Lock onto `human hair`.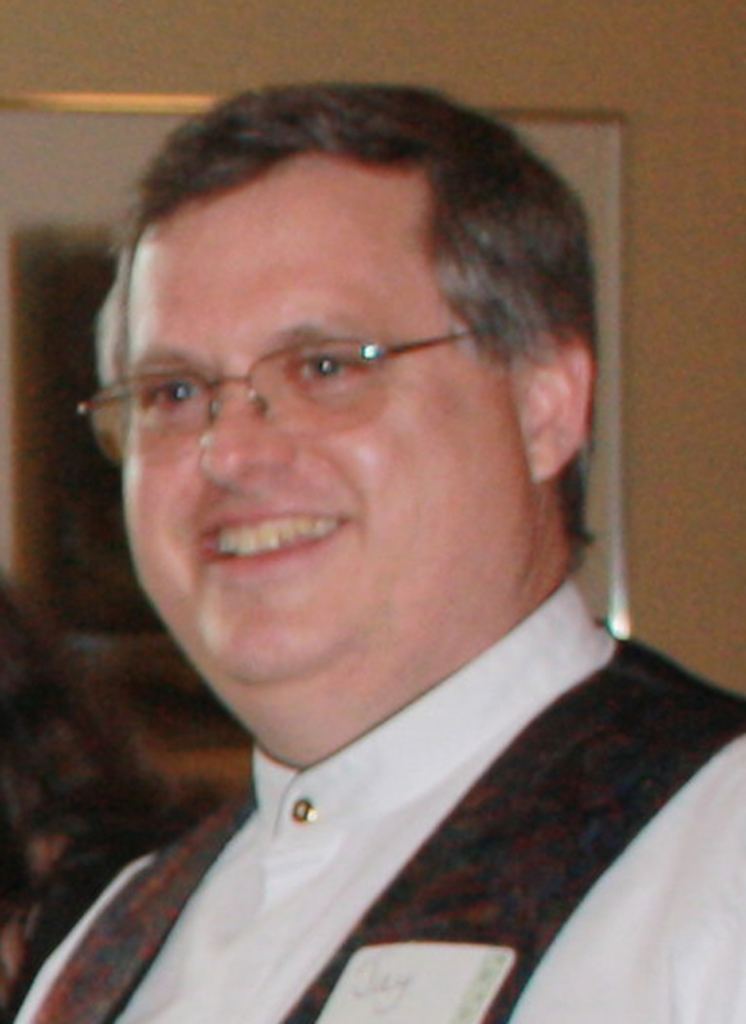
Locked: 83:70:595:548.
